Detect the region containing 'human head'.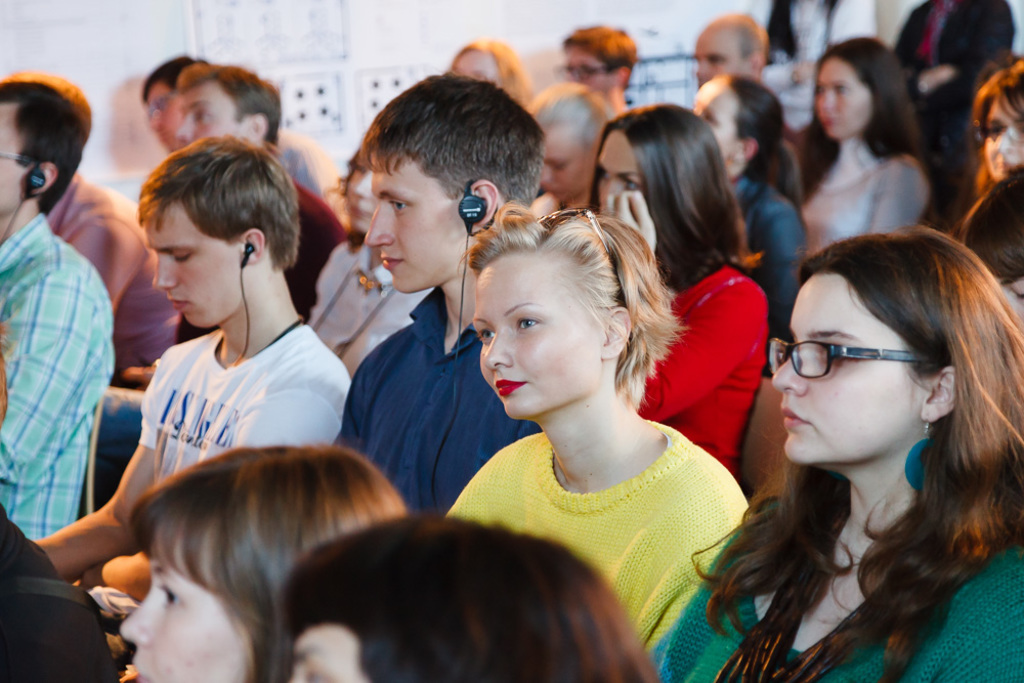
rect(447, 189, 681, 433).
